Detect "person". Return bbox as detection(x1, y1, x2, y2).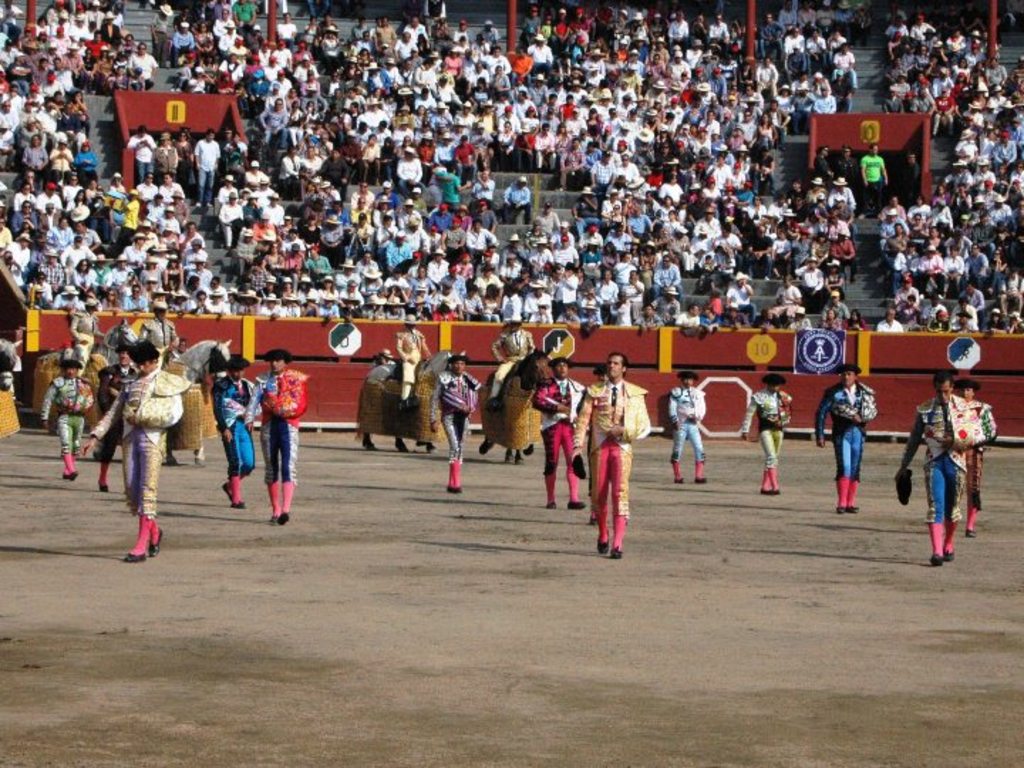
detection(737, 366, 791, 492).
